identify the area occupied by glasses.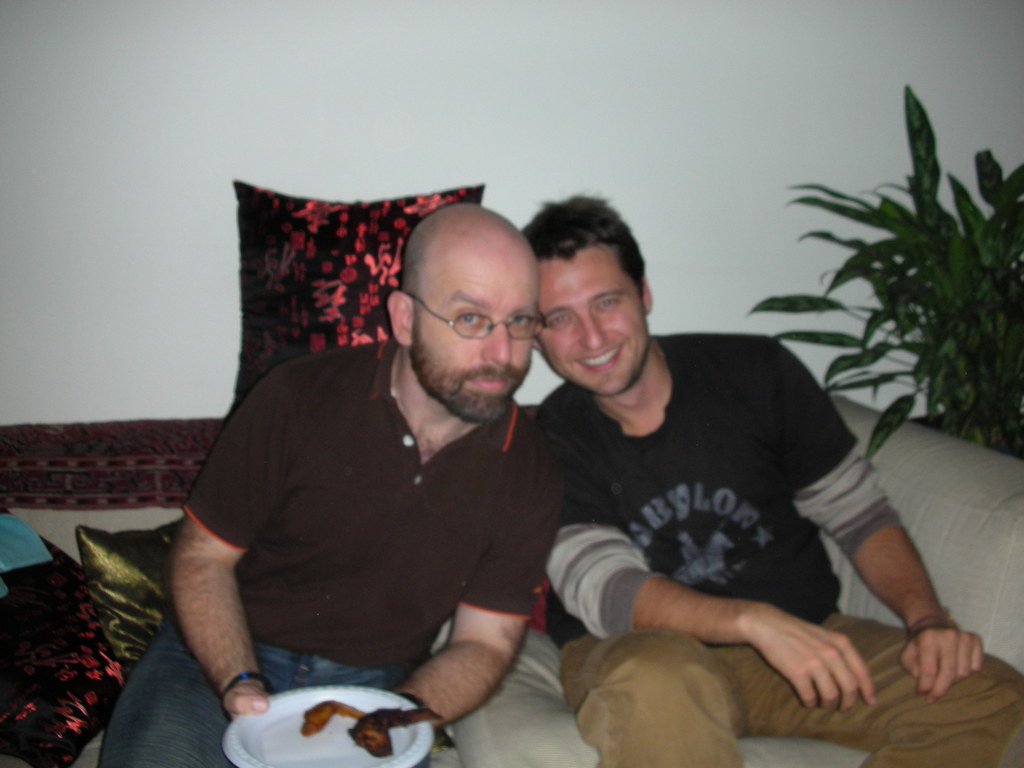
Area: 399, 289, 547, 342.
